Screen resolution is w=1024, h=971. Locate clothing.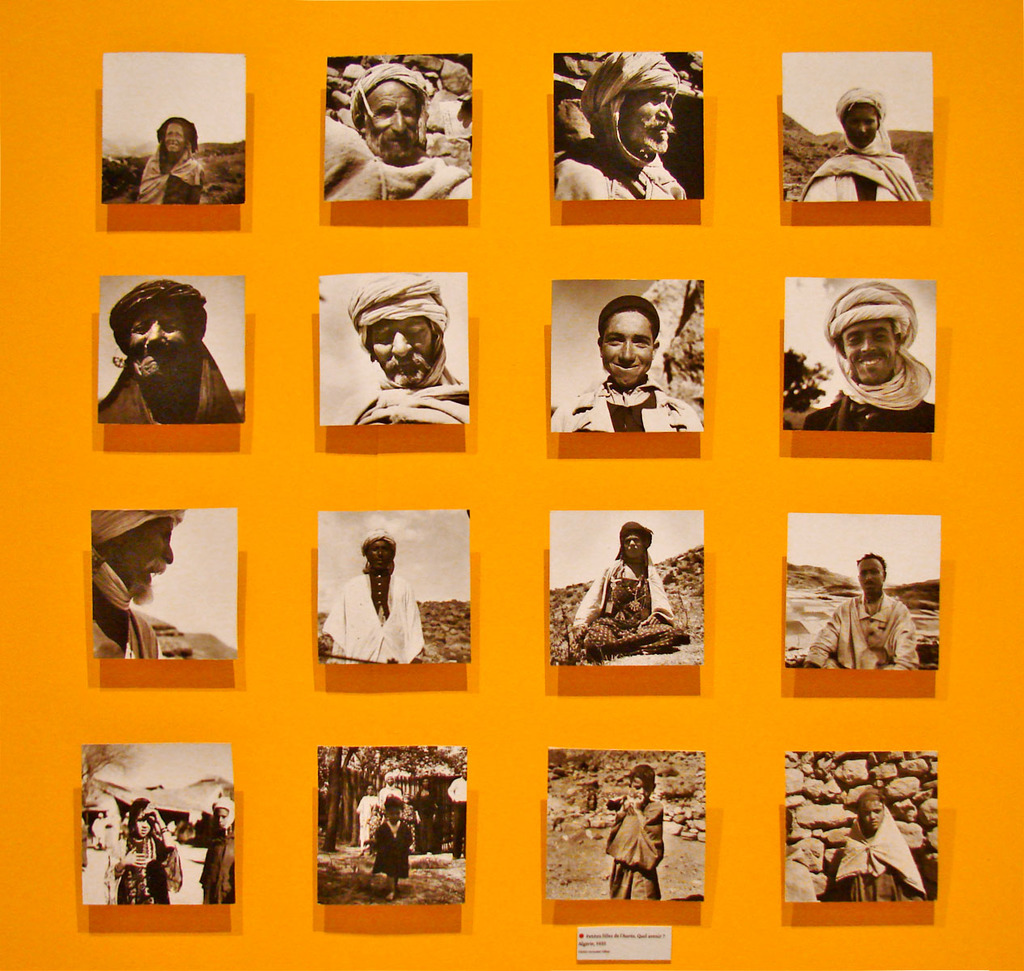
l=551, t=382, r=700, b=440.
